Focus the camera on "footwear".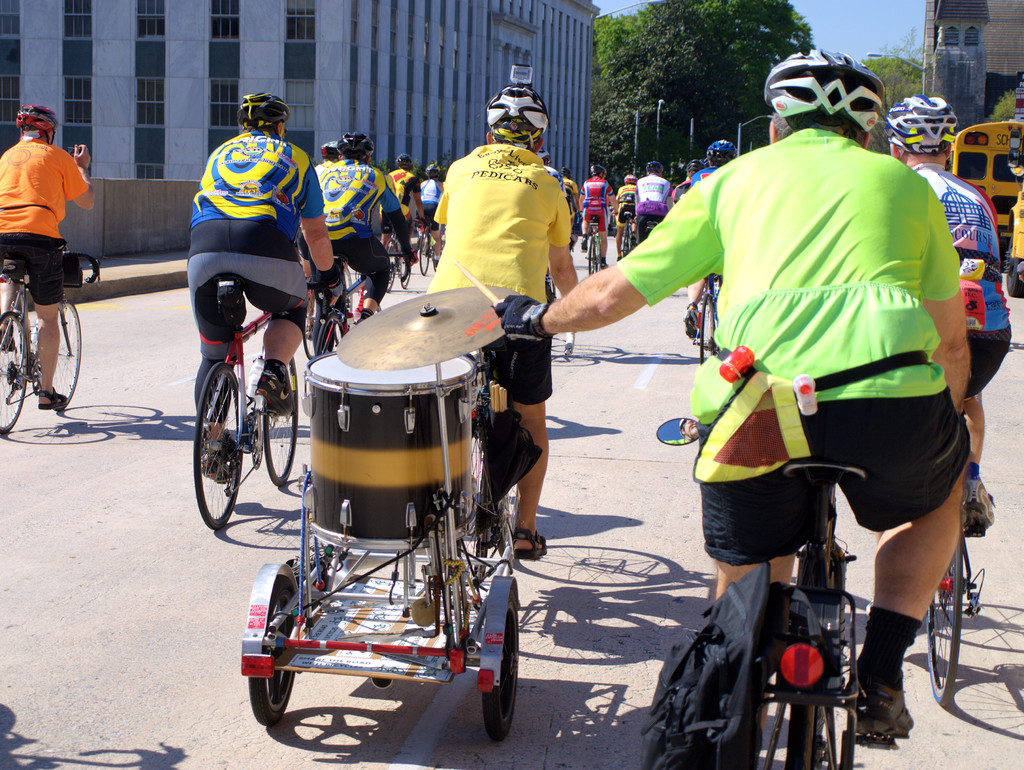
Focus region: locate(844, 683, 915, 743).
